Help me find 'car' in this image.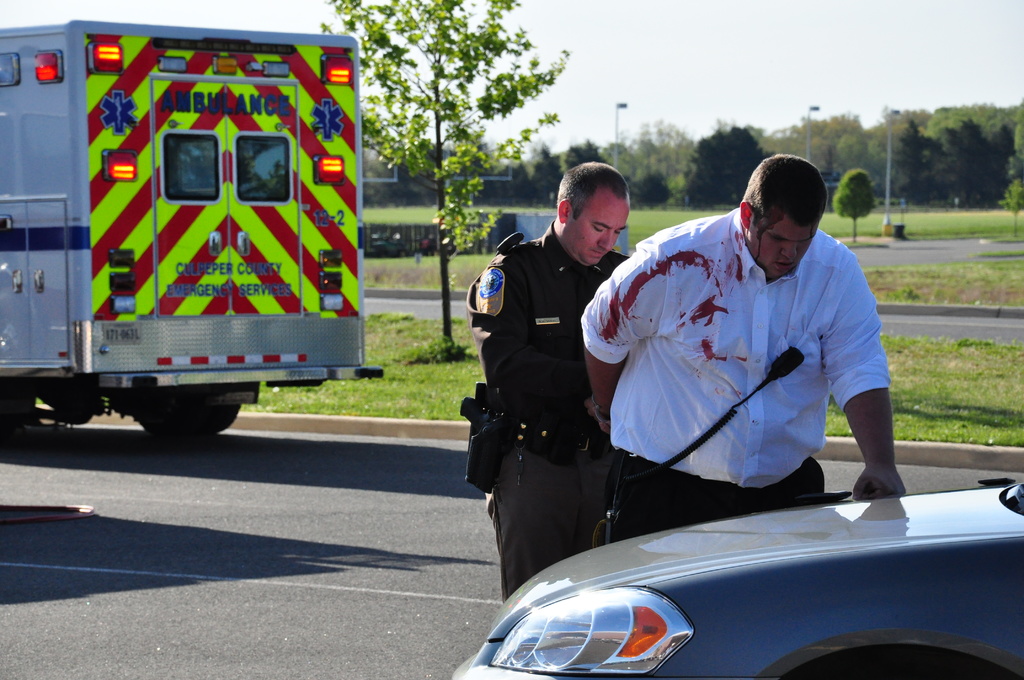
Found it: {"x1": 447, "y1": 462, "x2": 1007, "y2": 675}.
